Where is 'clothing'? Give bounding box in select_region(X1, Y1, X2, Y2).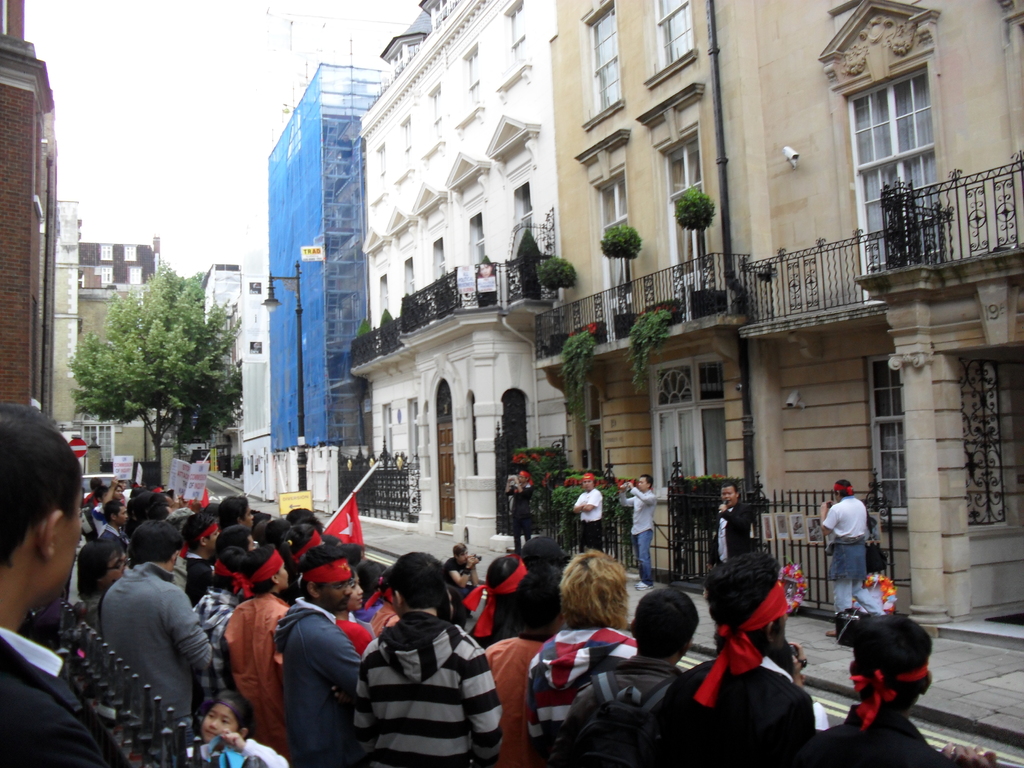
select_region(336, 585, 500, 765).
